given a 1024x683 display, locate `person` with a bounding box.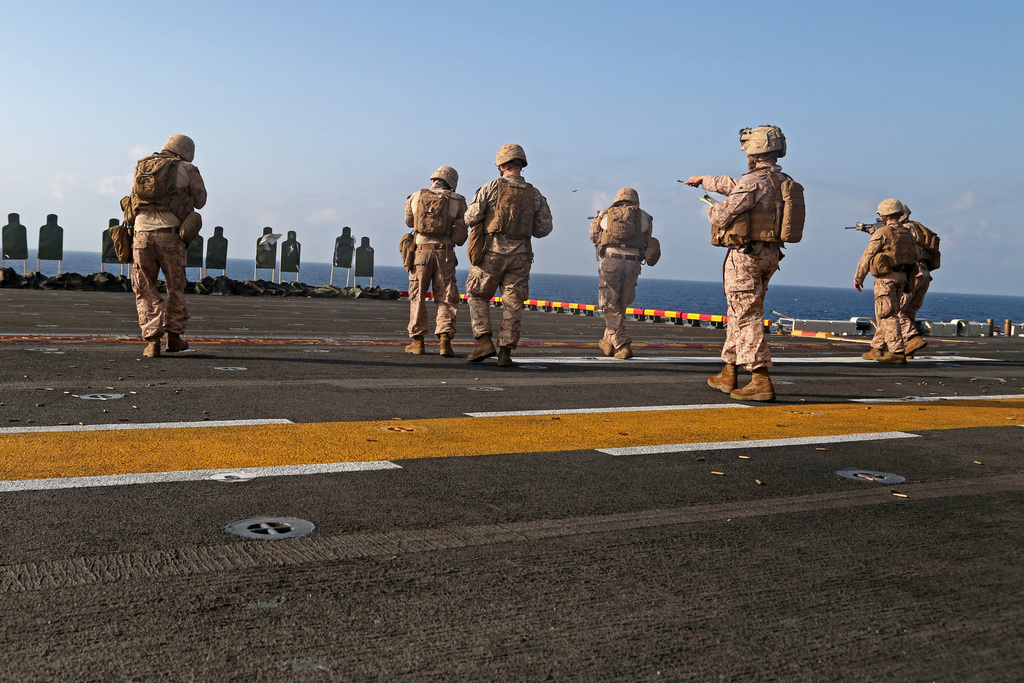
Located: crop(465, 147, 552, 365).
